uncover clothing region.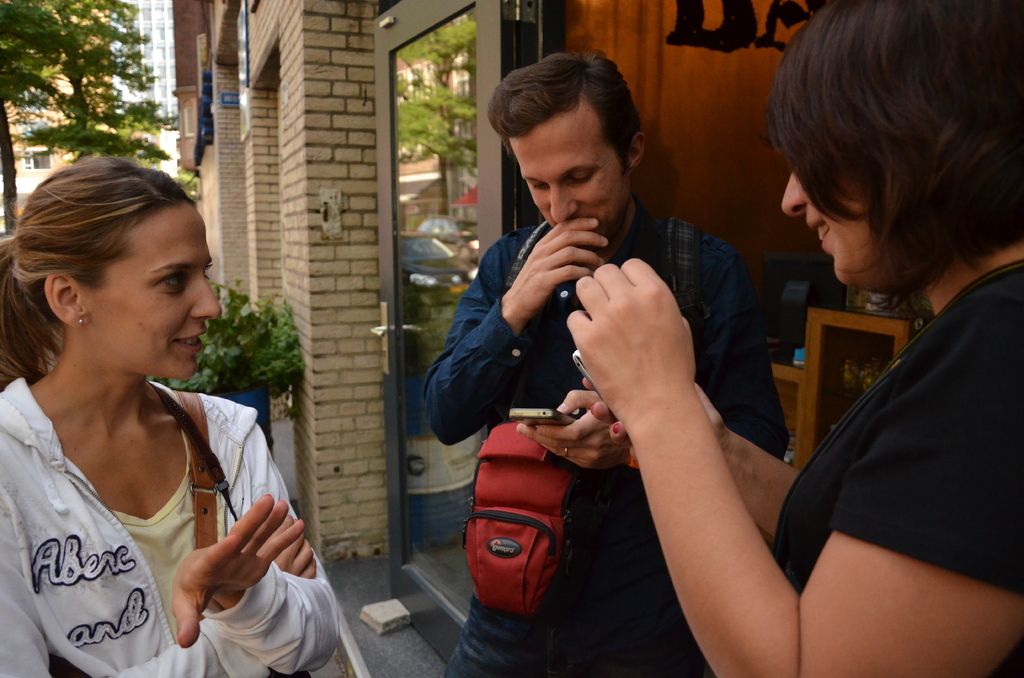
Uncovered: 420,200,788,677.
